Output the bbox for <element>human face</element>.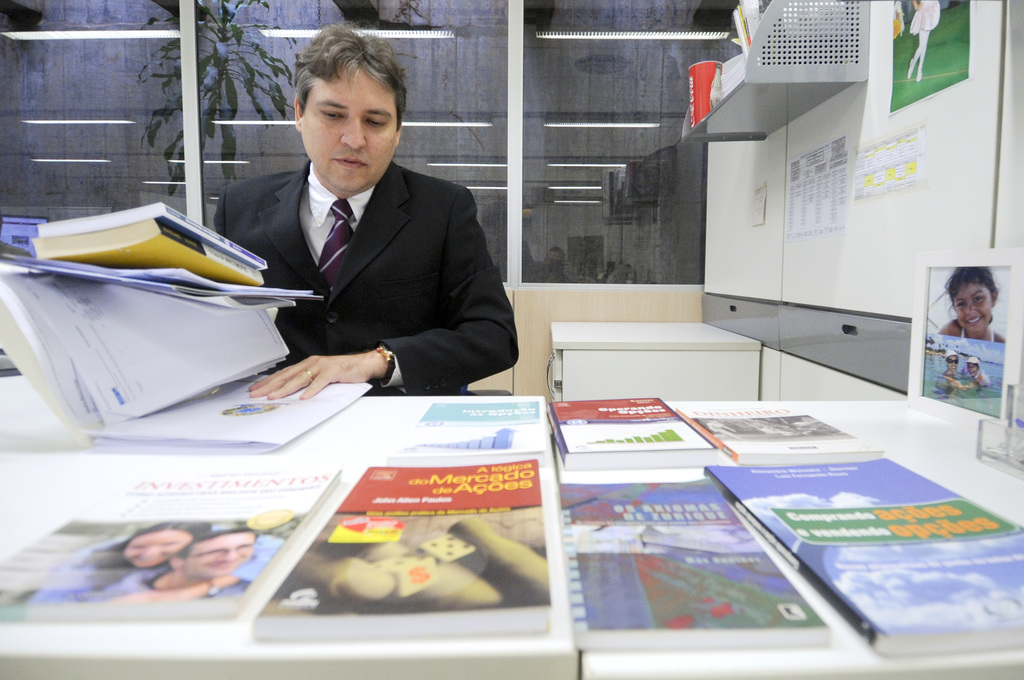
x1=124, y1=524, x2=194, y2=569.
